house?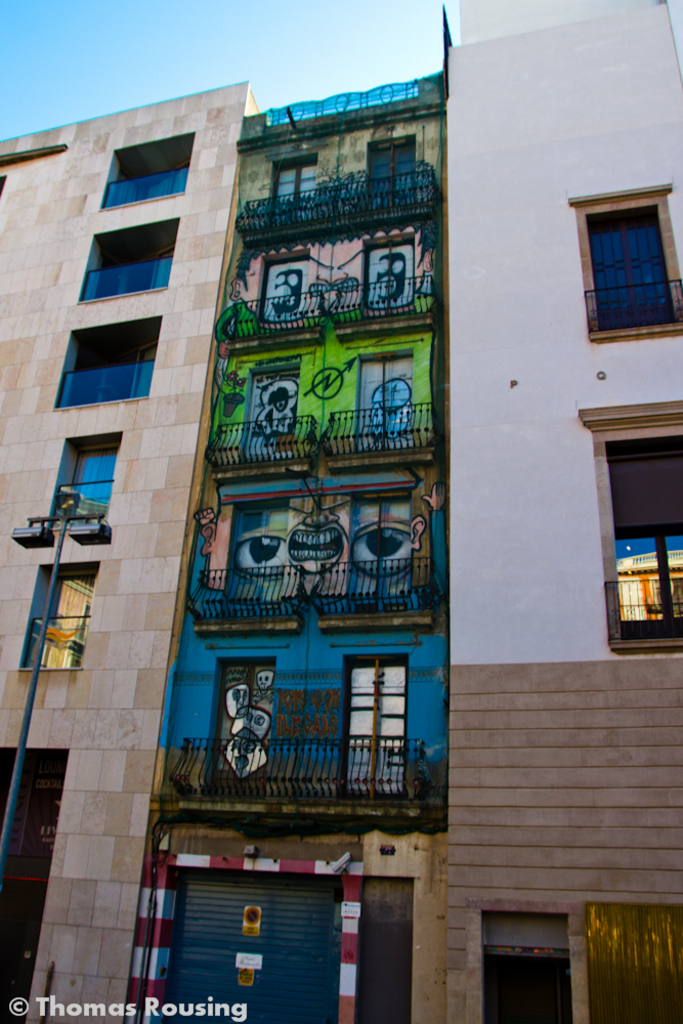
[442,4,682,1023]
